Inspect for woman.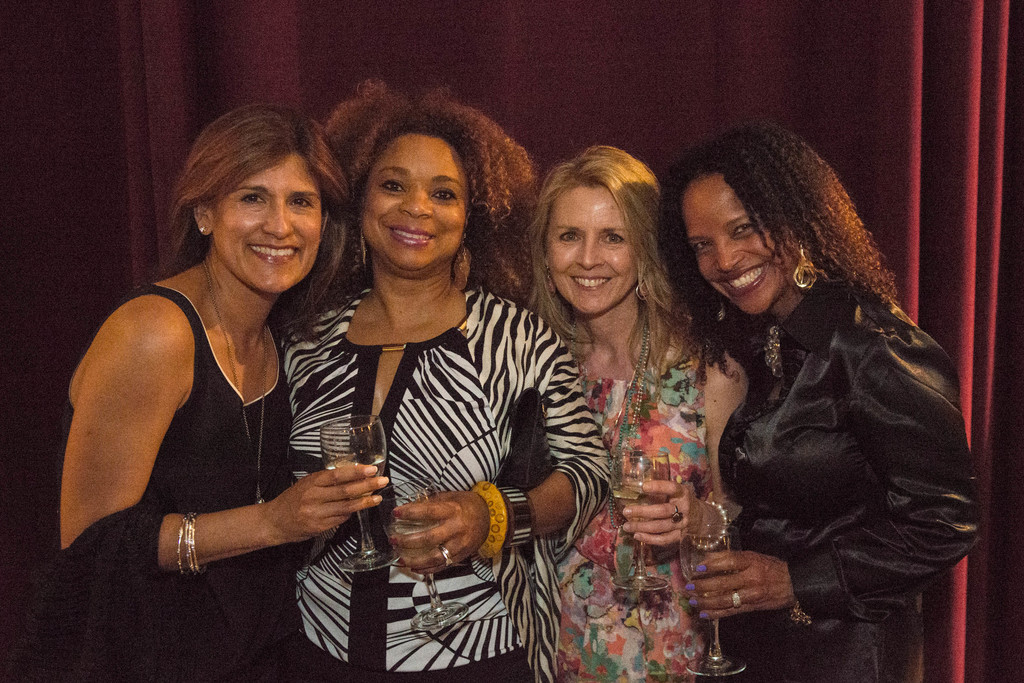
Inspection: BBox(517, 138, 749, 682).
